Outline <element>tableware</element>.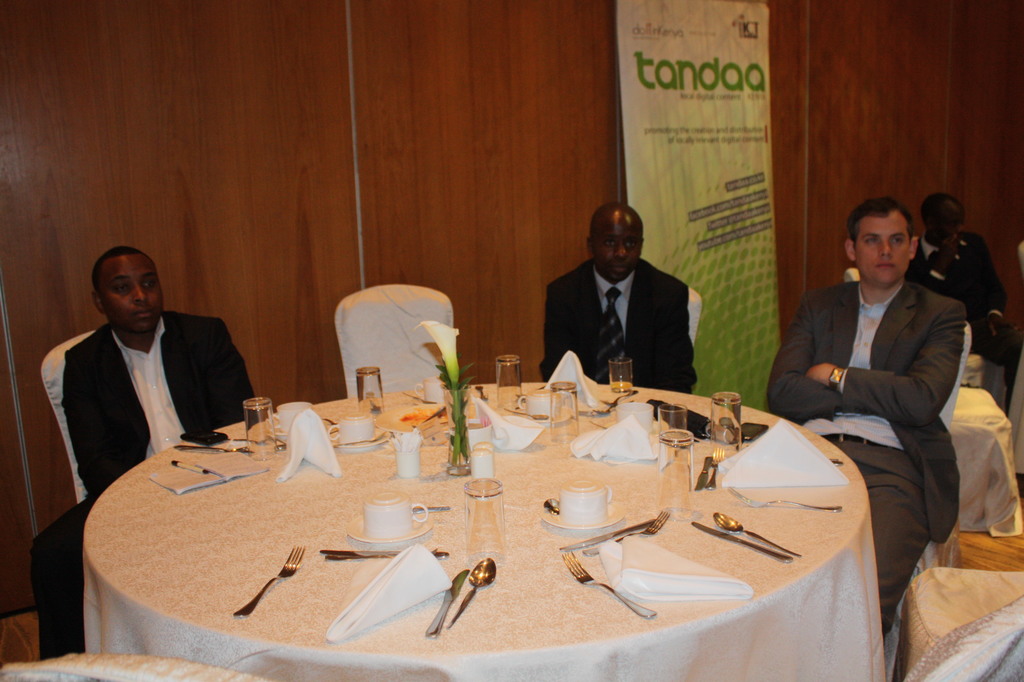
Outline: detection(694, 520, 791, 562).
